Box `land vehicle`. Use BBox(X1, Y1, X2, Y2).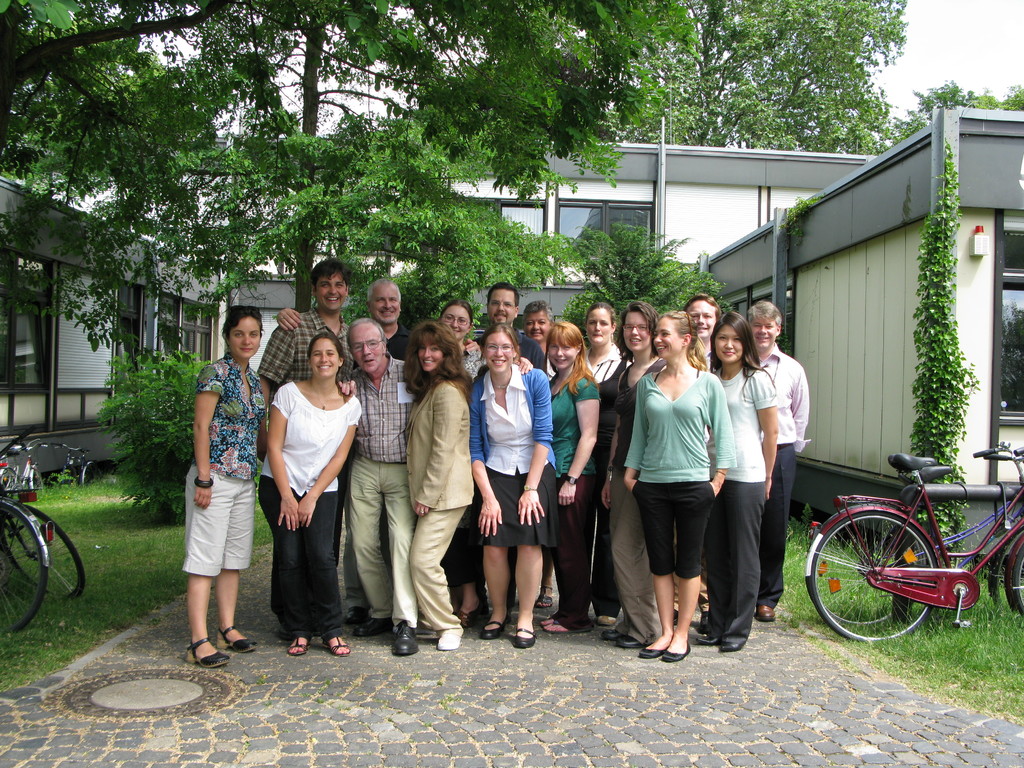
BBox(3, 450, 78, 590).
